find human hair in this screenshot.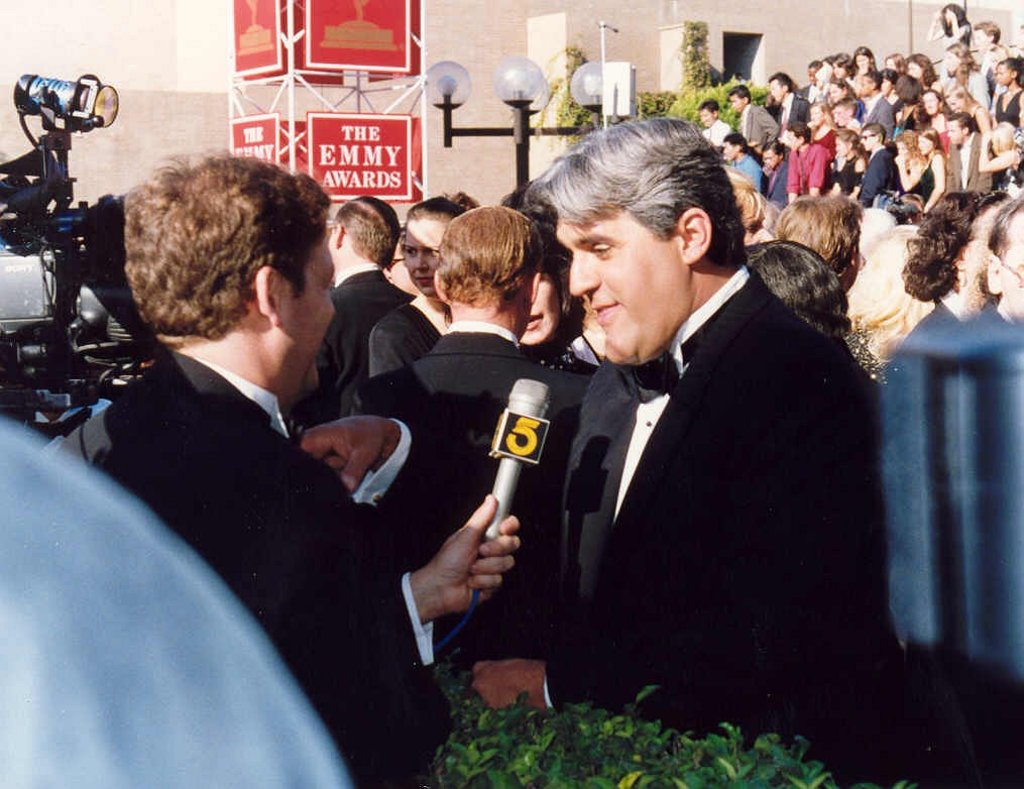
The bounding box for human hair is [x1=898, y1=184, x2=1006, y2=296].
